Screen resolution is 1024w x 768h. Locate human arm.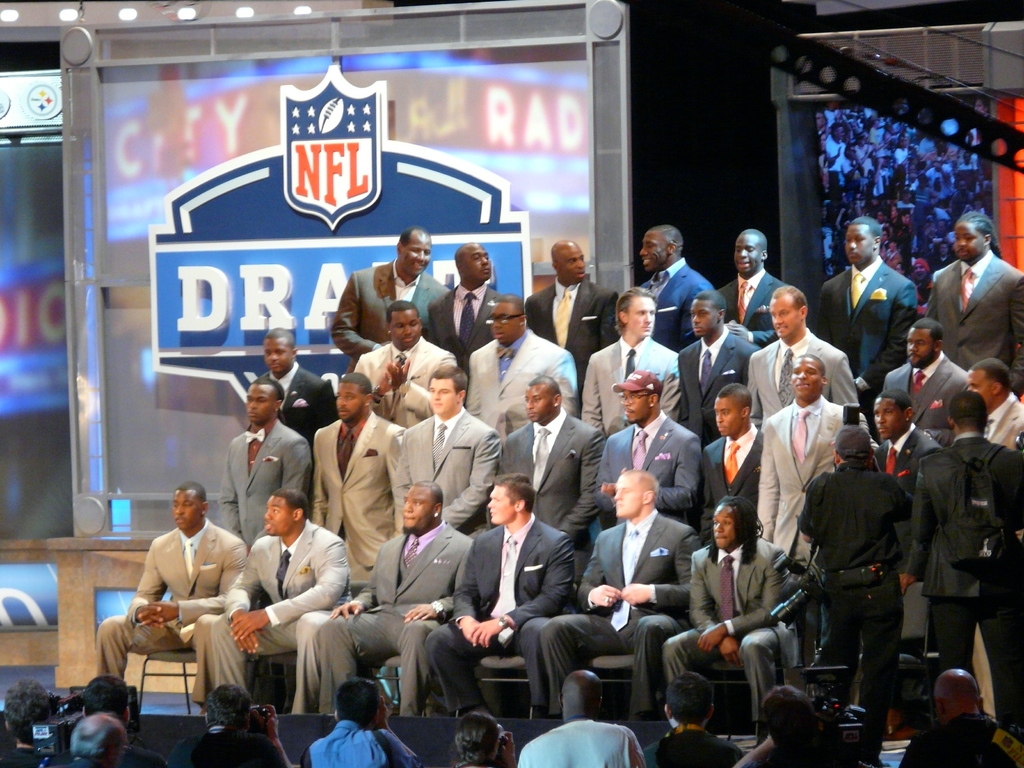
crop(134, 534, 250, 631).
